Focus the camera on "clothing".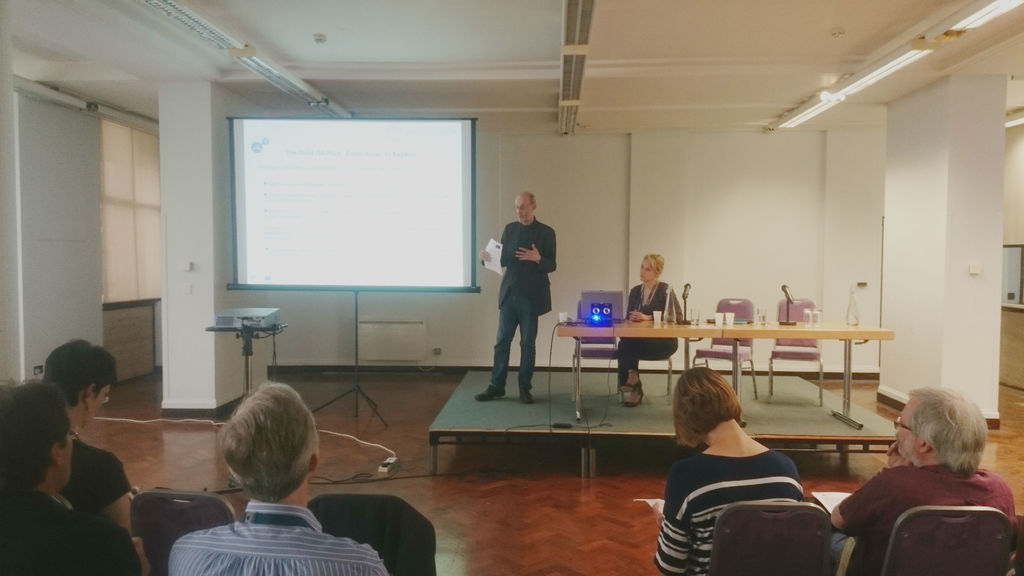
Focus region: select_region(0, 488, 141, 575).
